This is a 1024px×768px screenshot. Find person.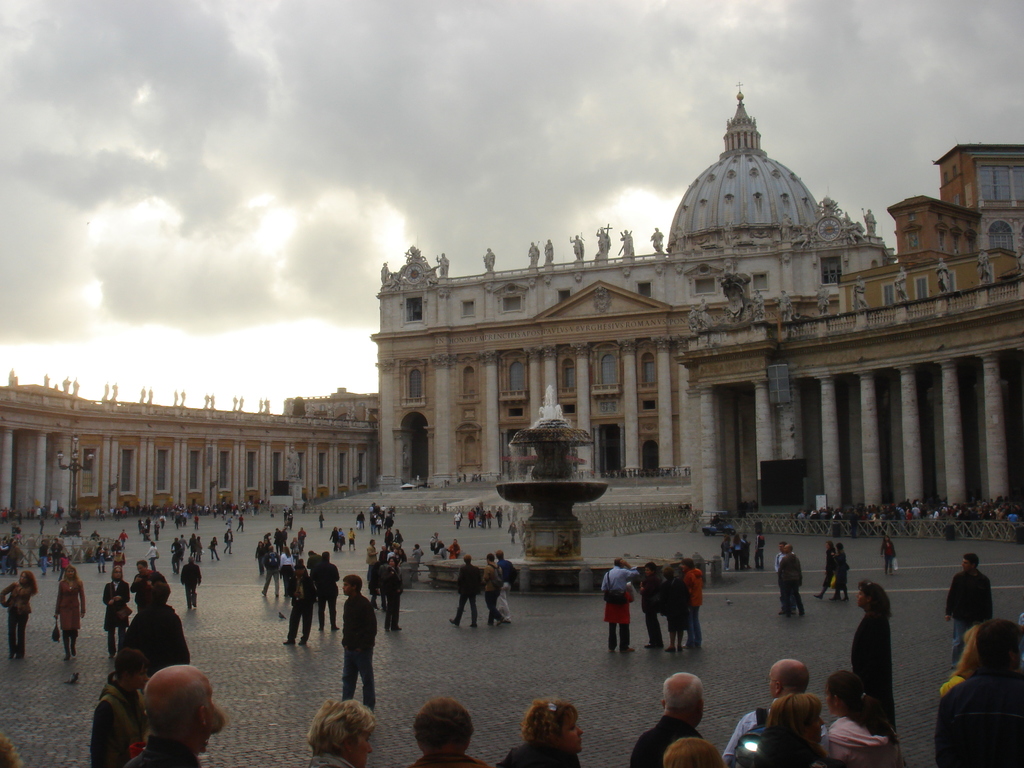
Bounding box: 47, 561, 84, 659.
